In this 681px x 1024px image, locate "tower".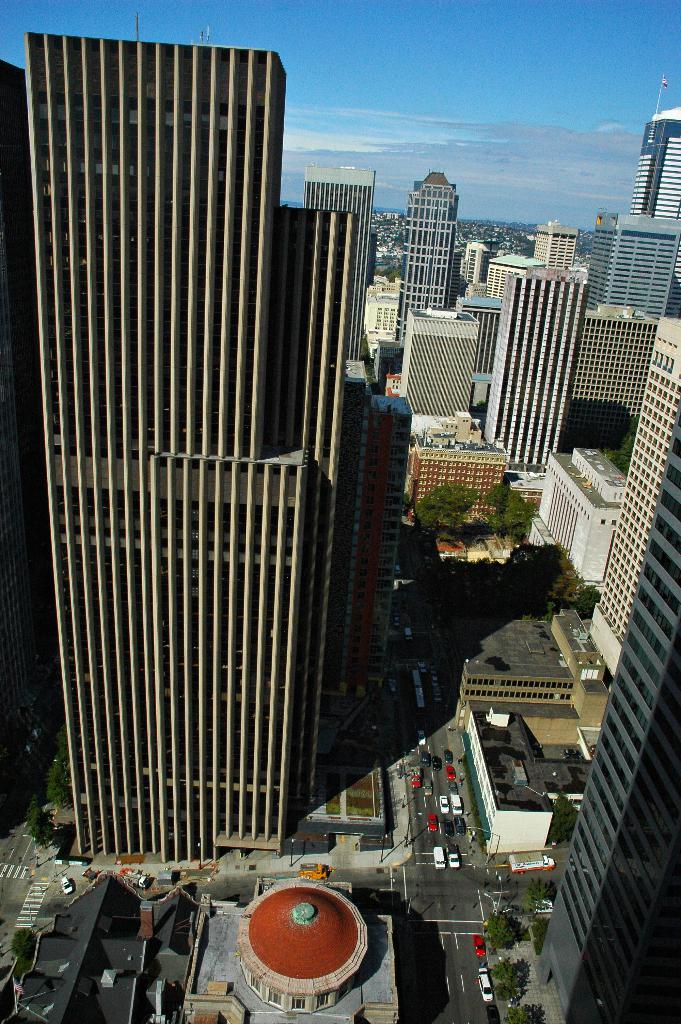
Bounding box: x1=487, y1=262, x2=561, y2=482.
